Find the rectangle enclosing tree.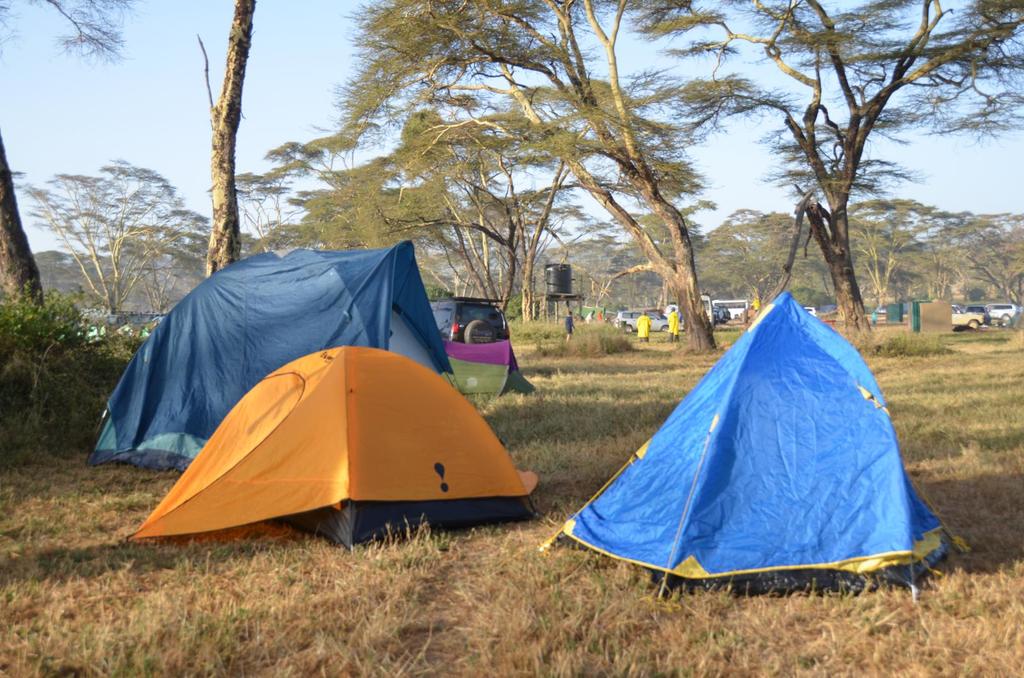
select_region(921, 210, 1023, 323).
